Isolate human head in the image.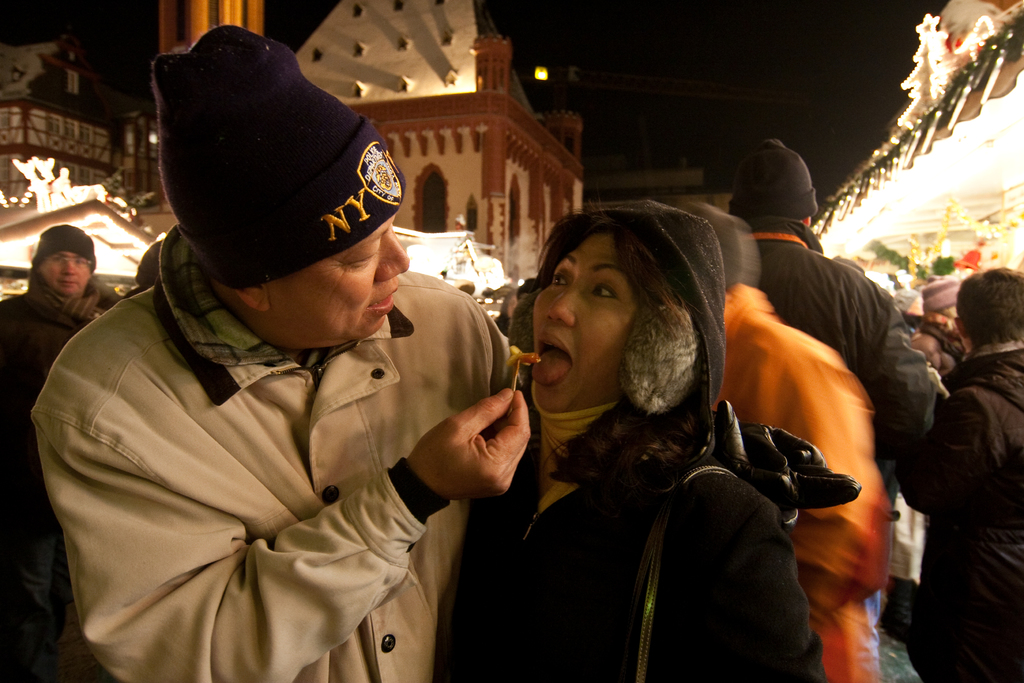
Isolated region: box(144, 28, 399, 381).
